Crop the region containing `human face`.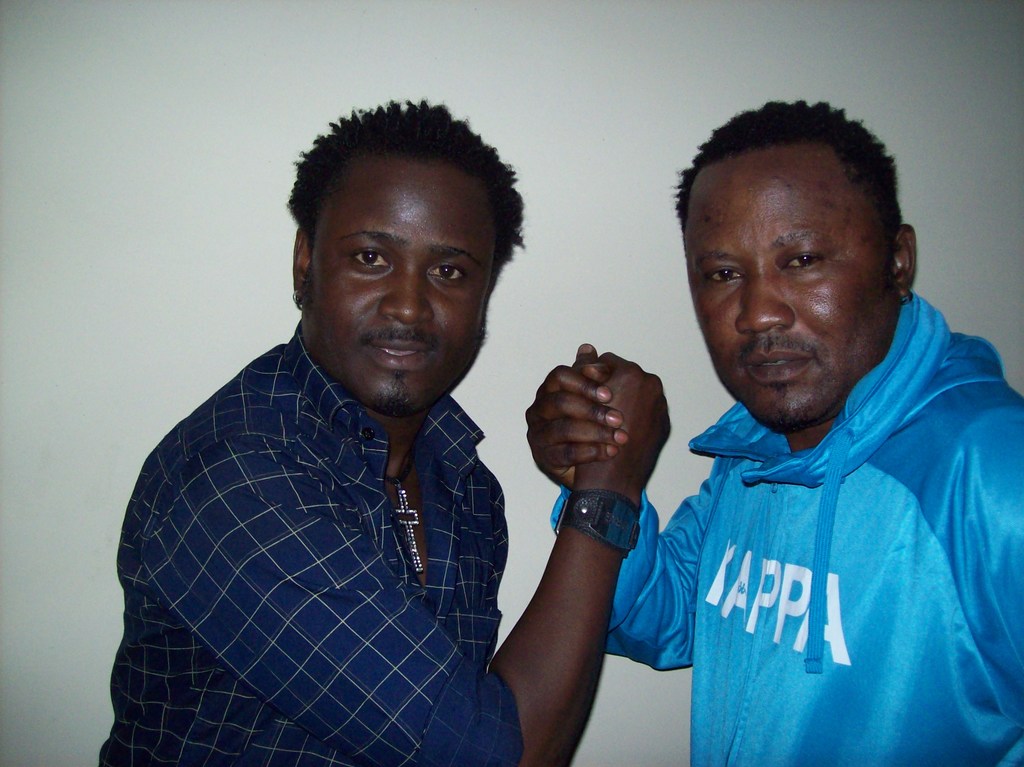
Crop region: bbox=(304, 160, 492, 416).
